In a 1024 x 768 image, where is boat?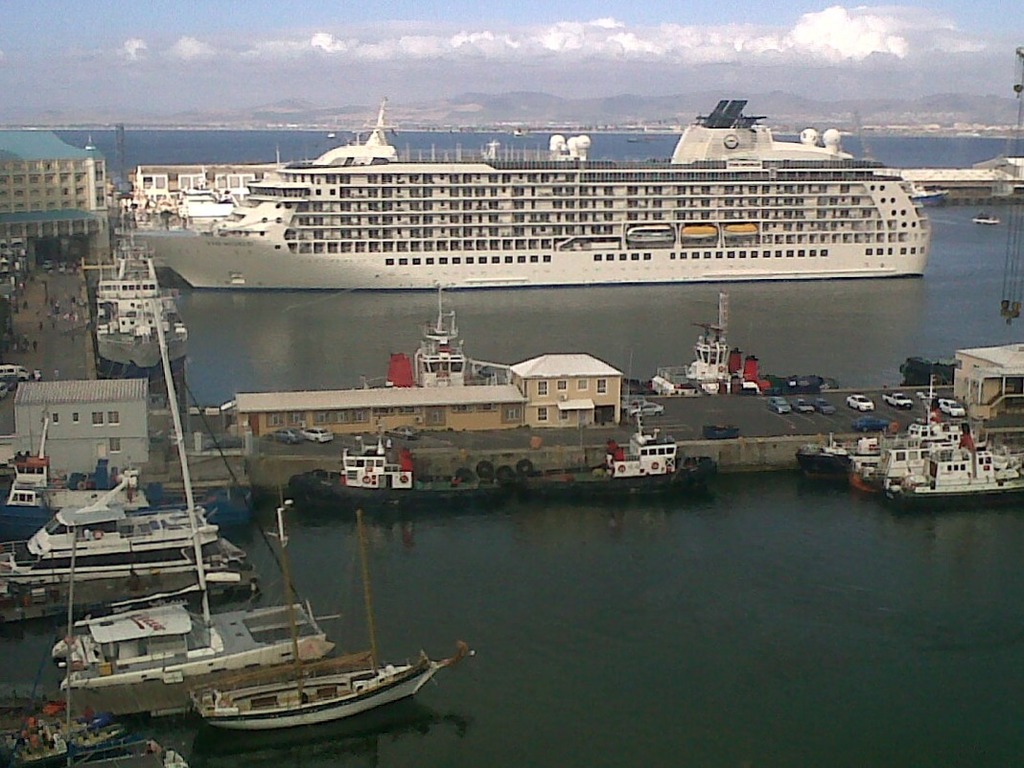
<box>98,237,190,370</box>.
